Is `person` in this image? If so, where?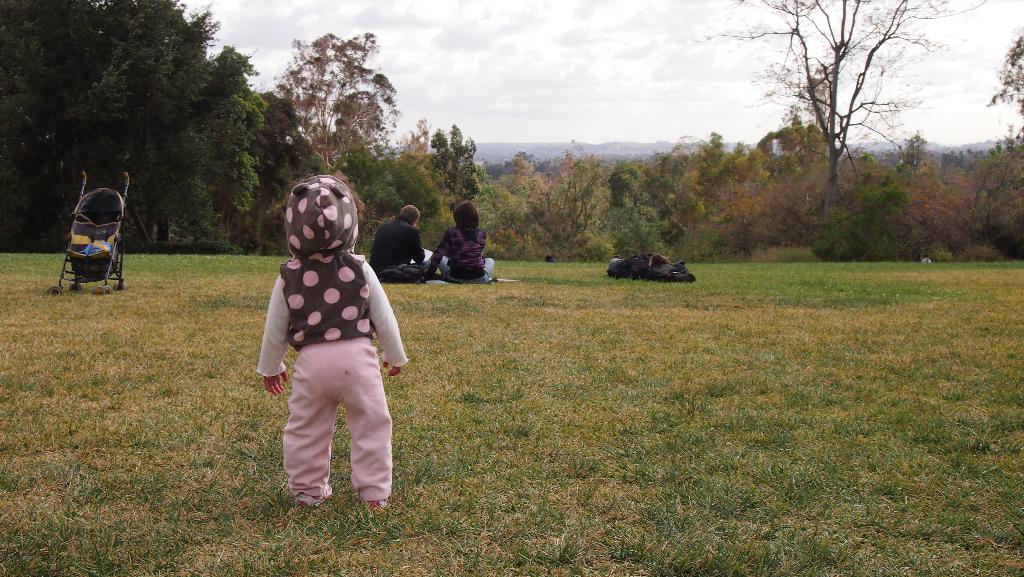
Yes, at <bbox>368, 202, 428, 278</bbox>.
